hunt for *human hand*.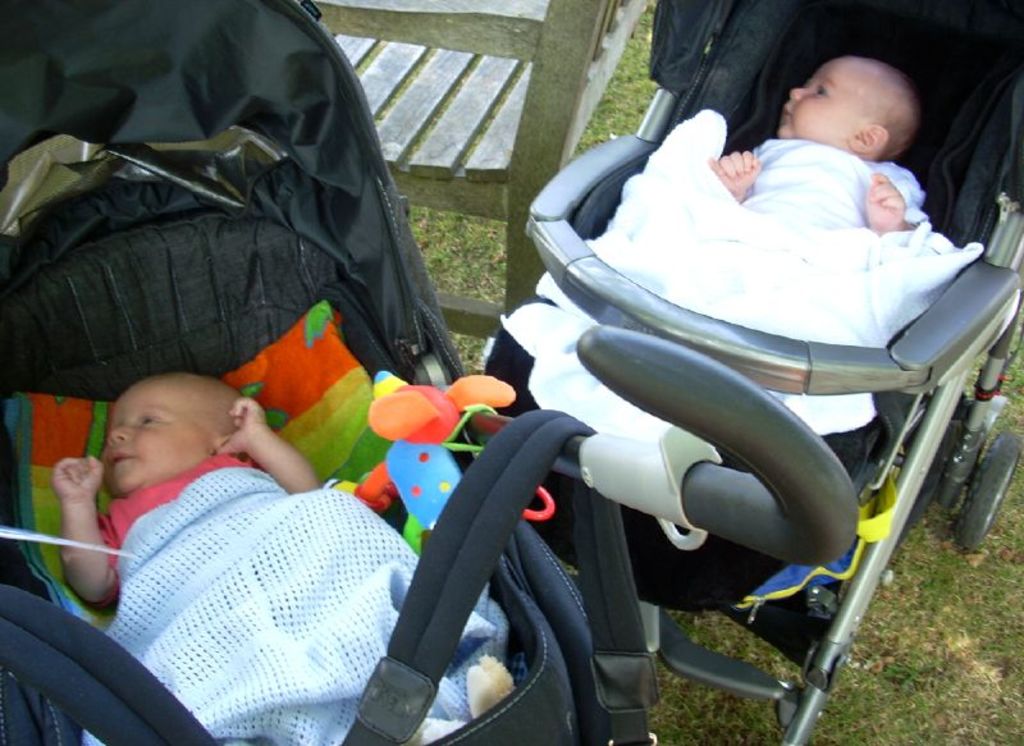
Hunted down at [x1=860, y1=170, x2=905, y2=228].
